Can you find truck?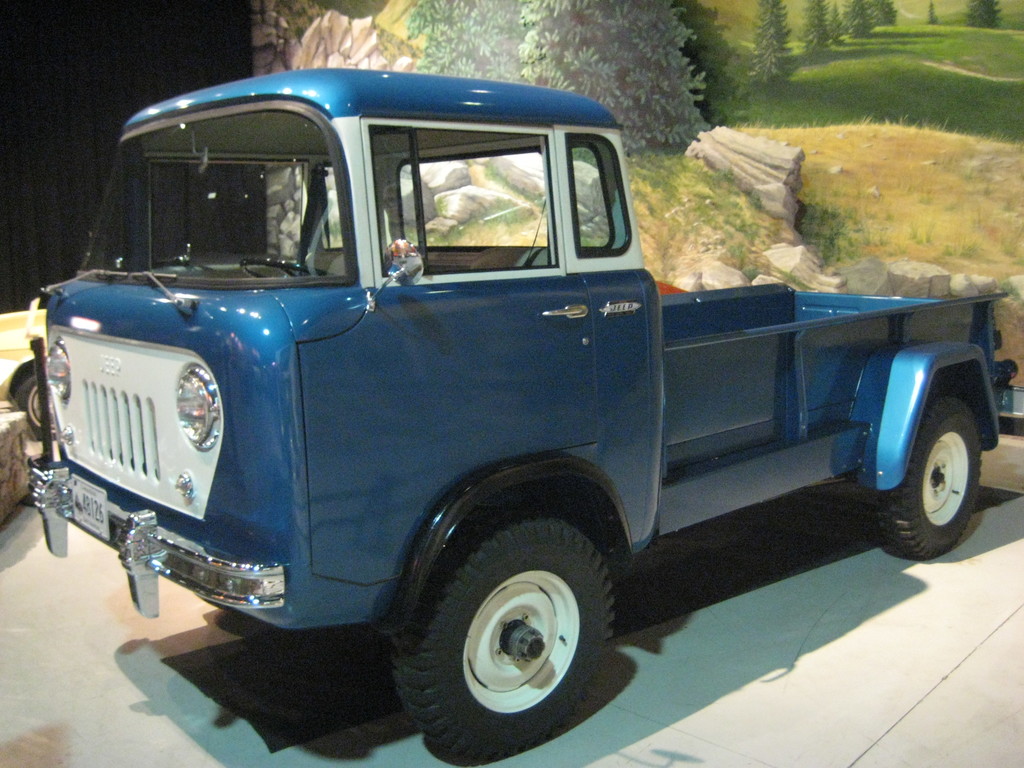
Yes, bounding box: 11 70 1023 735.
